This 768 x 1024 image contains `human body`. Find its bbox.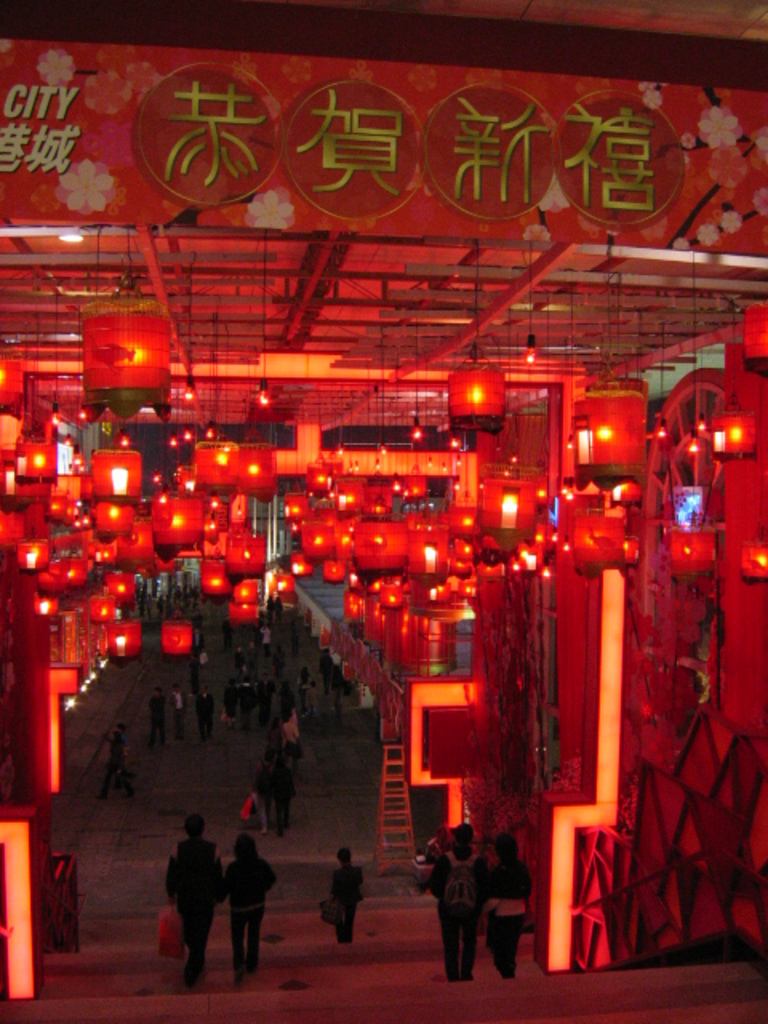
bbox=[155, 592, 166, 622].
